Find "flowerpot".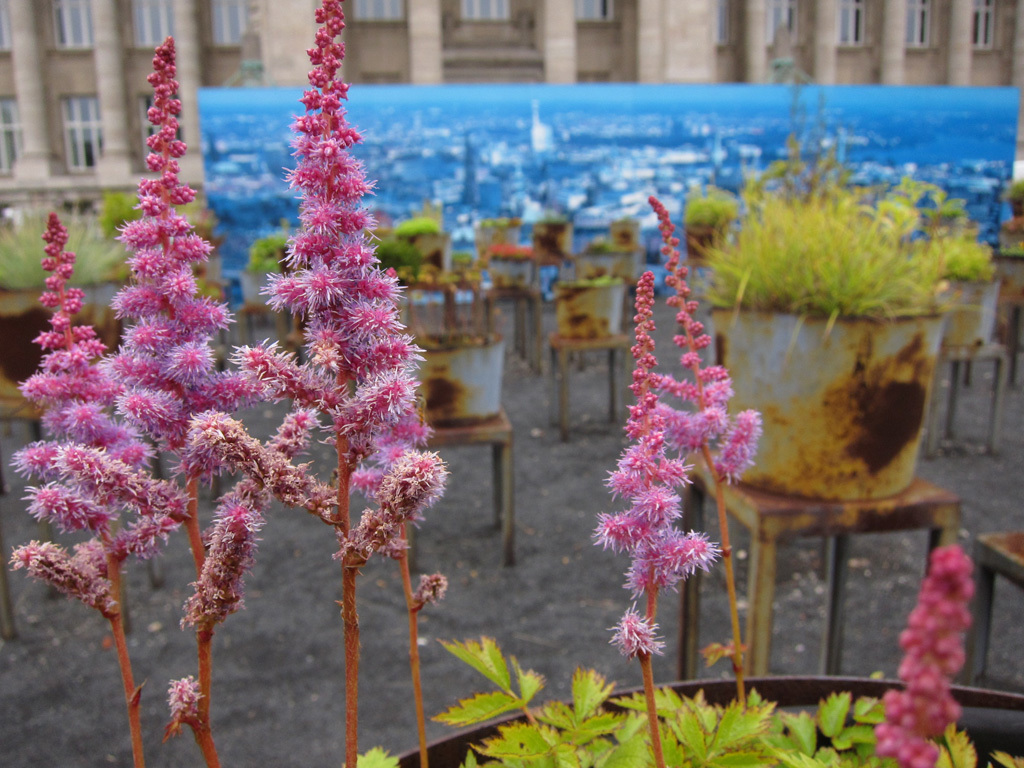
select_region(937, 274, 998, 350).
